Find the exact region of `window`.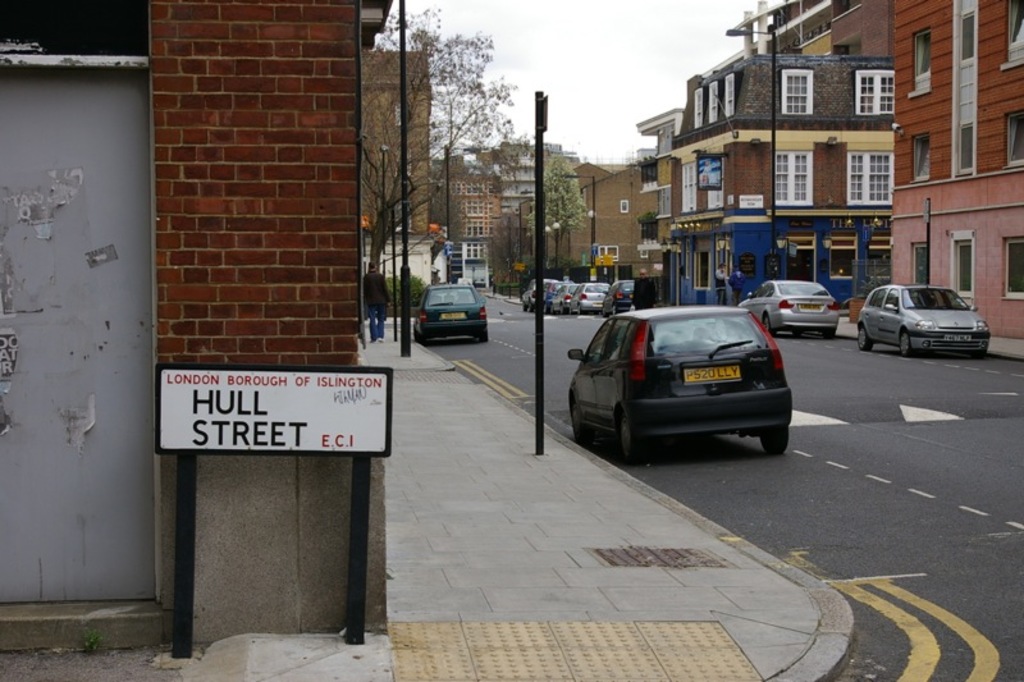
Exact region: x1=905 y1=123 x2=934 y2=192.
